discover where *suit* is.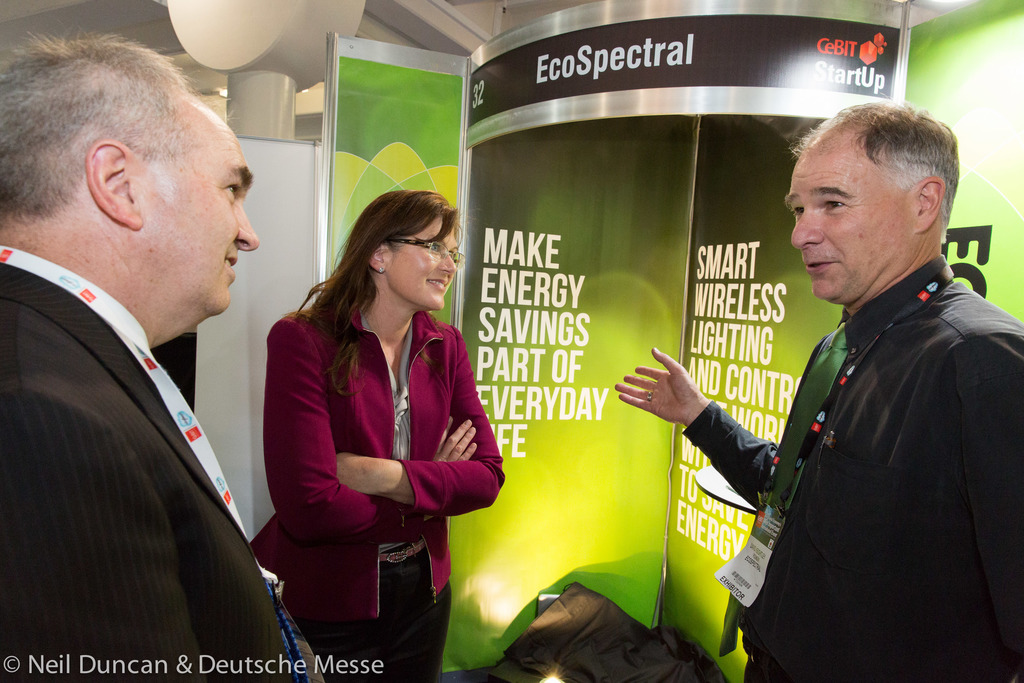
Discovered at rect(682, 259, 1023, 682).
